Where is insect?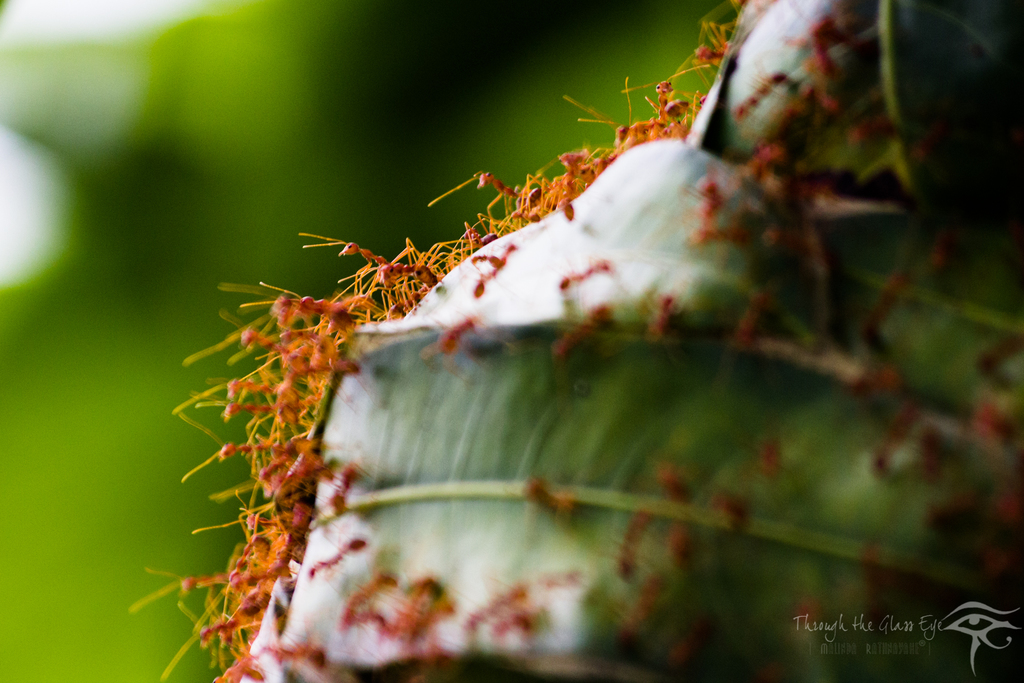
bbox=(420, 317, 480, 362).
